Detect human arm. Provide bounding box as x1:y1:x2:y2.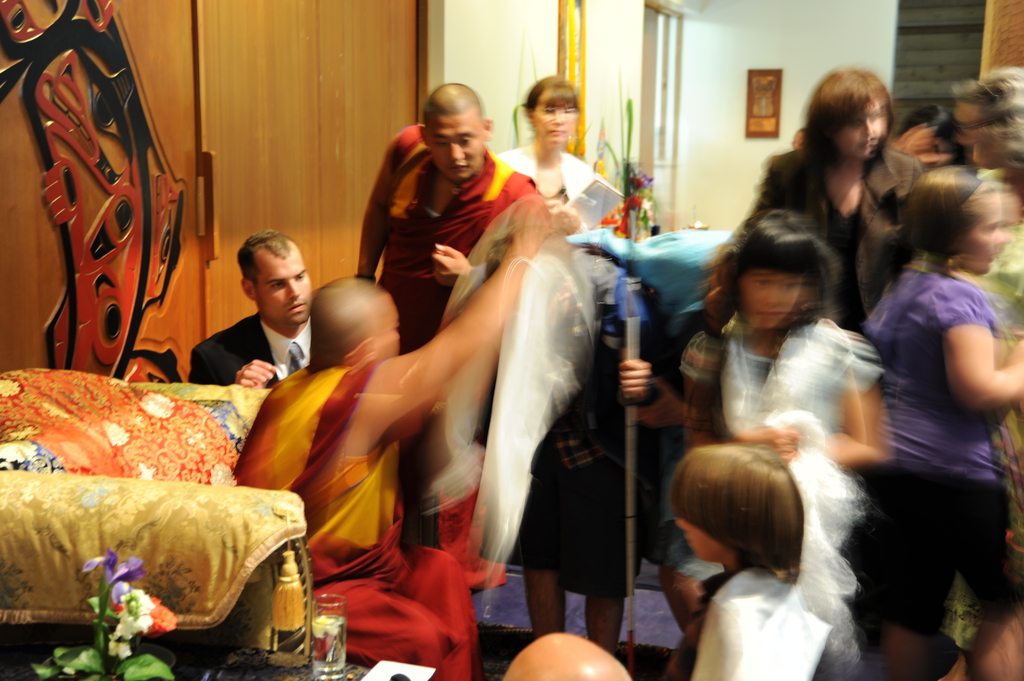
426:166:536:291.
